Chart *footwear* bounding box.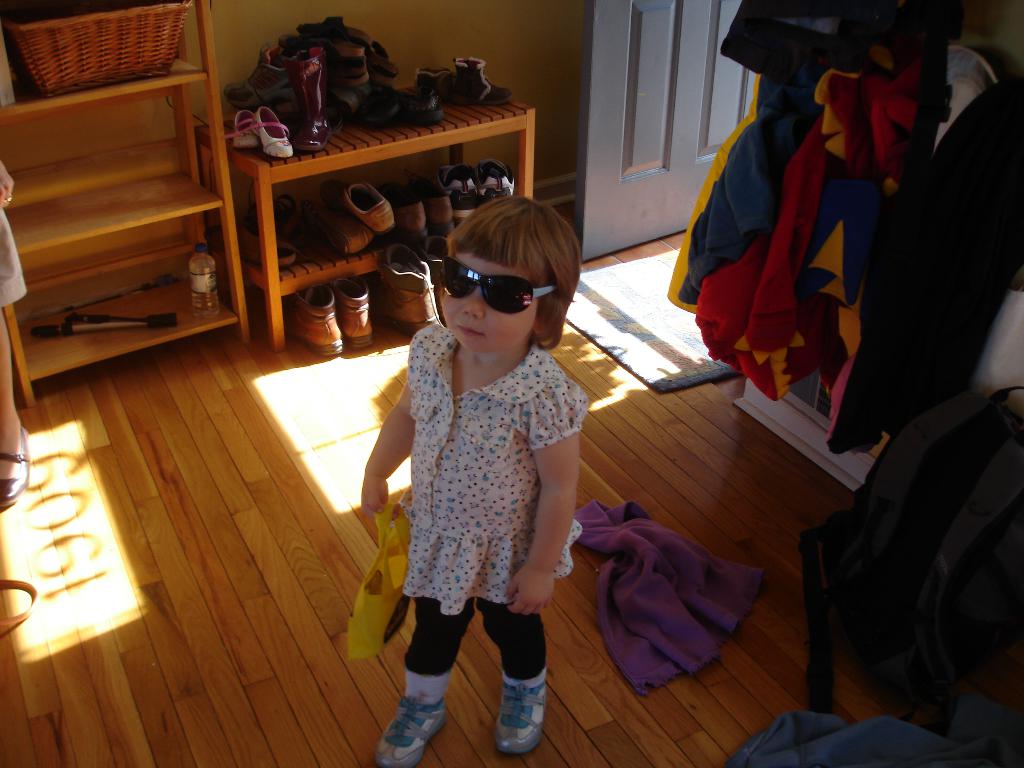
Charted: {"left": 294, "top": 50, "right": 326, "bottom": 154}.
